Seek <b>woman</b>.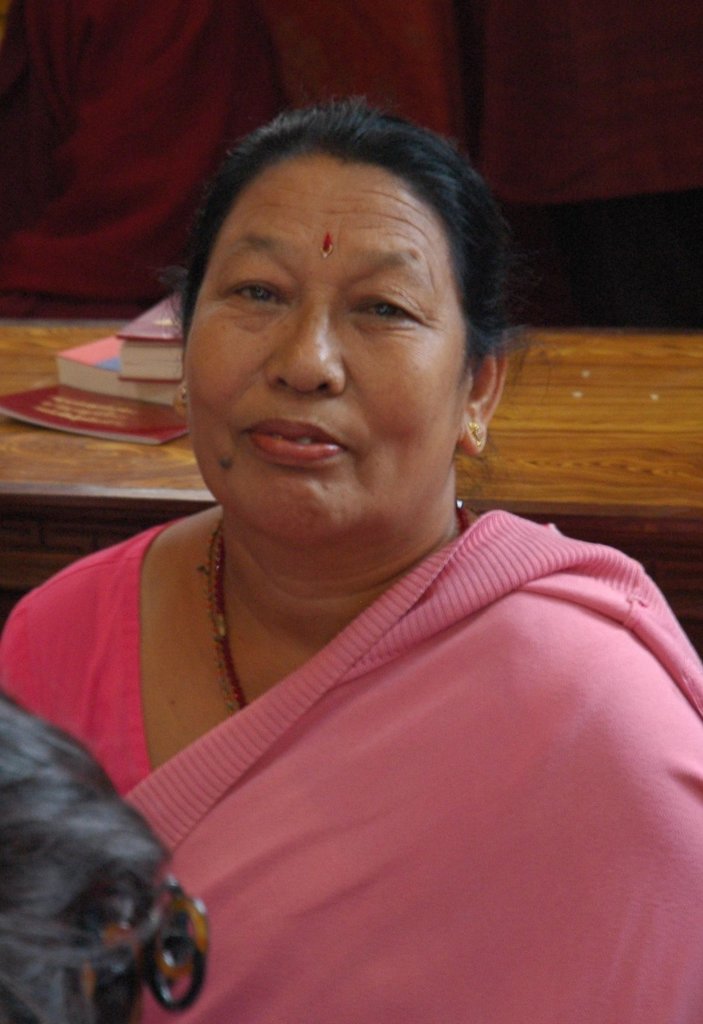
0:95:702:1023.
